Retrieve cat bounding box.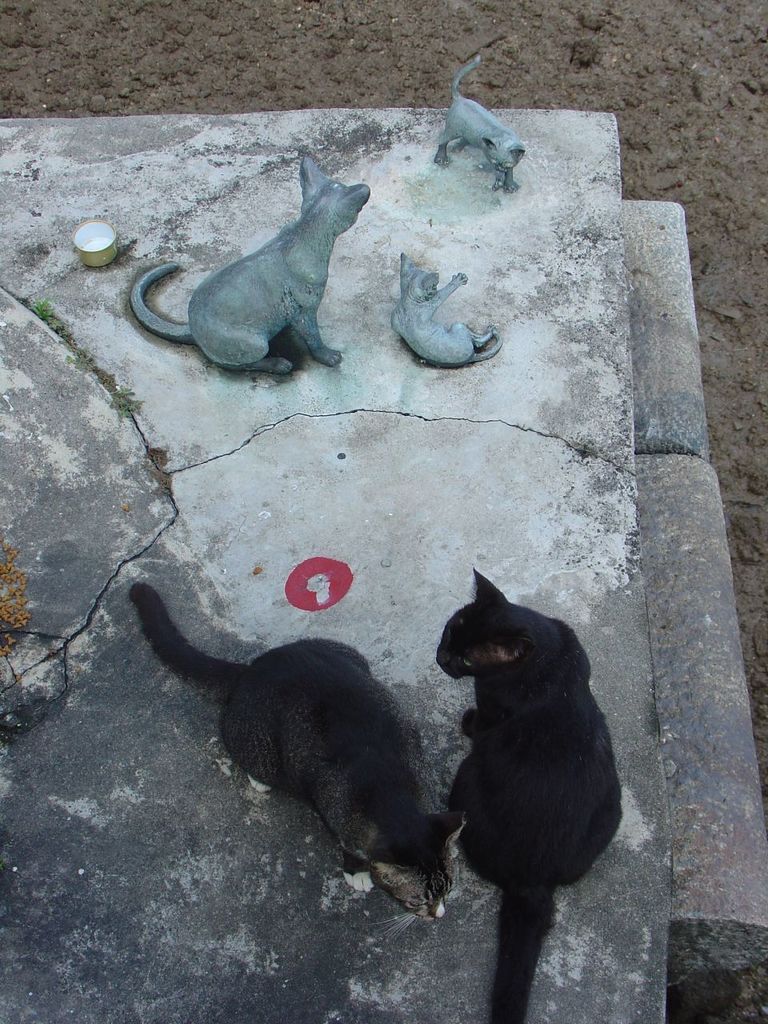
Bounding box: x1=127 y1=146 x2=372 y2=382.
